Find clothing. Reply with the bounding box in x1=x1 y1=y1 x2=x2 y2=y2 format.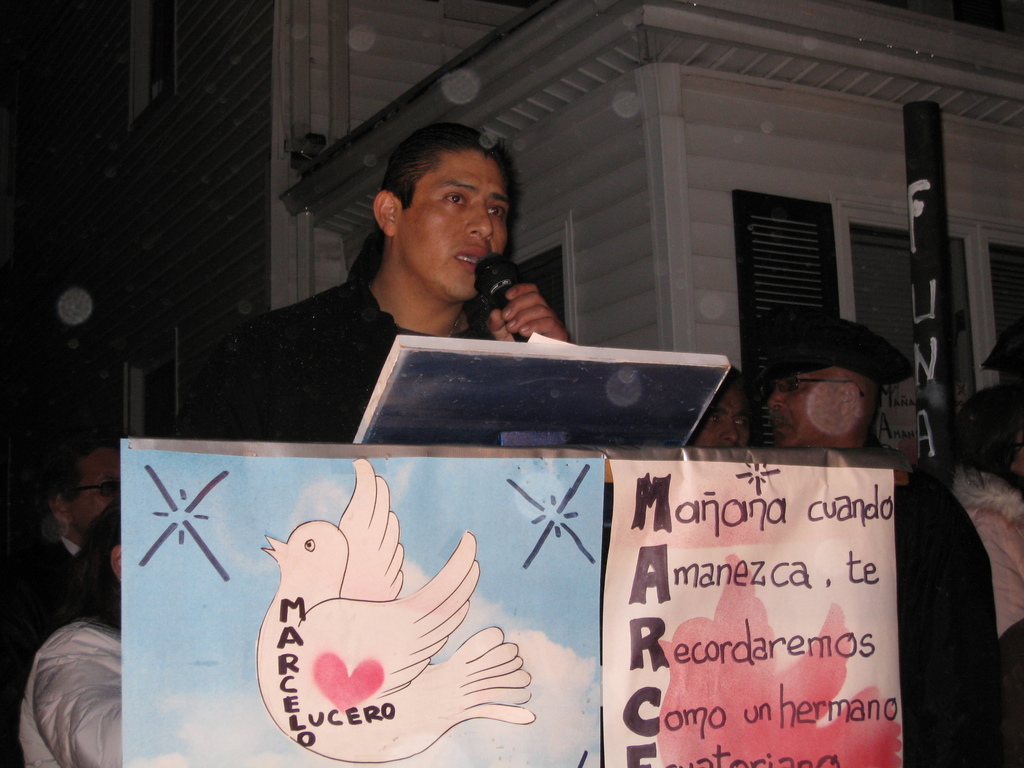
x1=12 y1=586 x2=125 y2=765.
